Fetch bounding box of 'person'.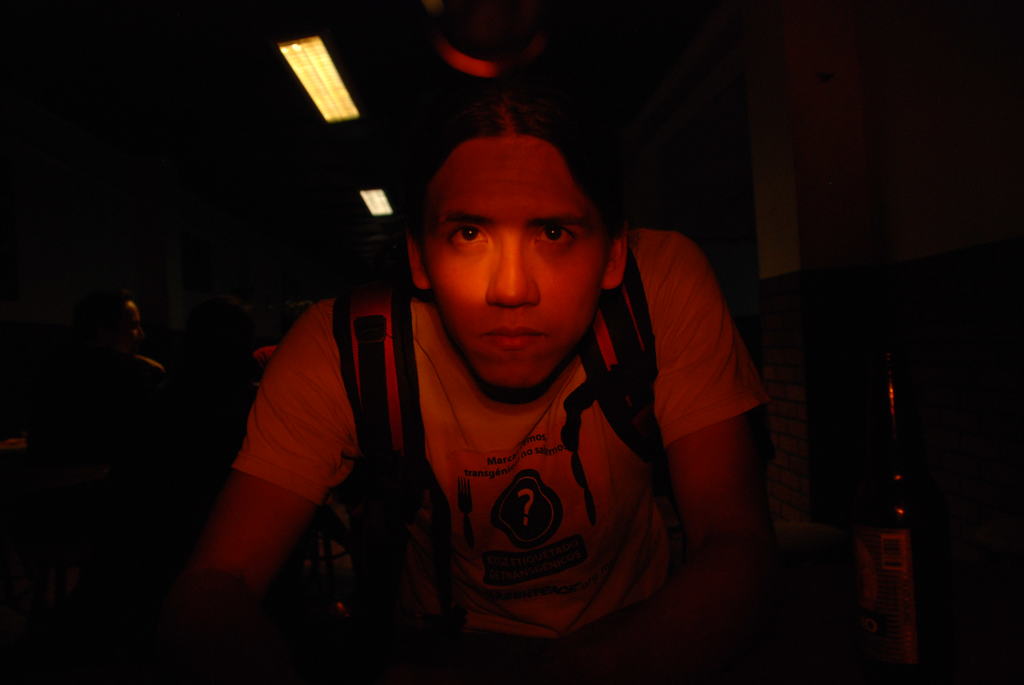
Bbox: 167 96 758 654.
